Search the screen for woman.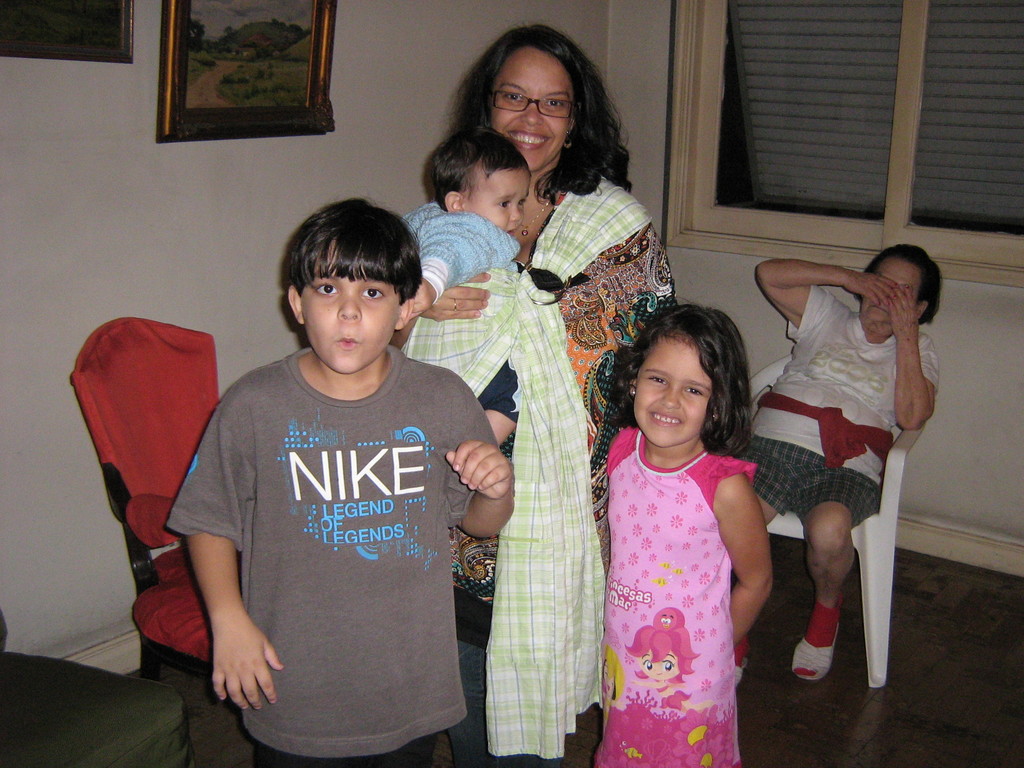
Found at locate(449, 25, 678, 602).
